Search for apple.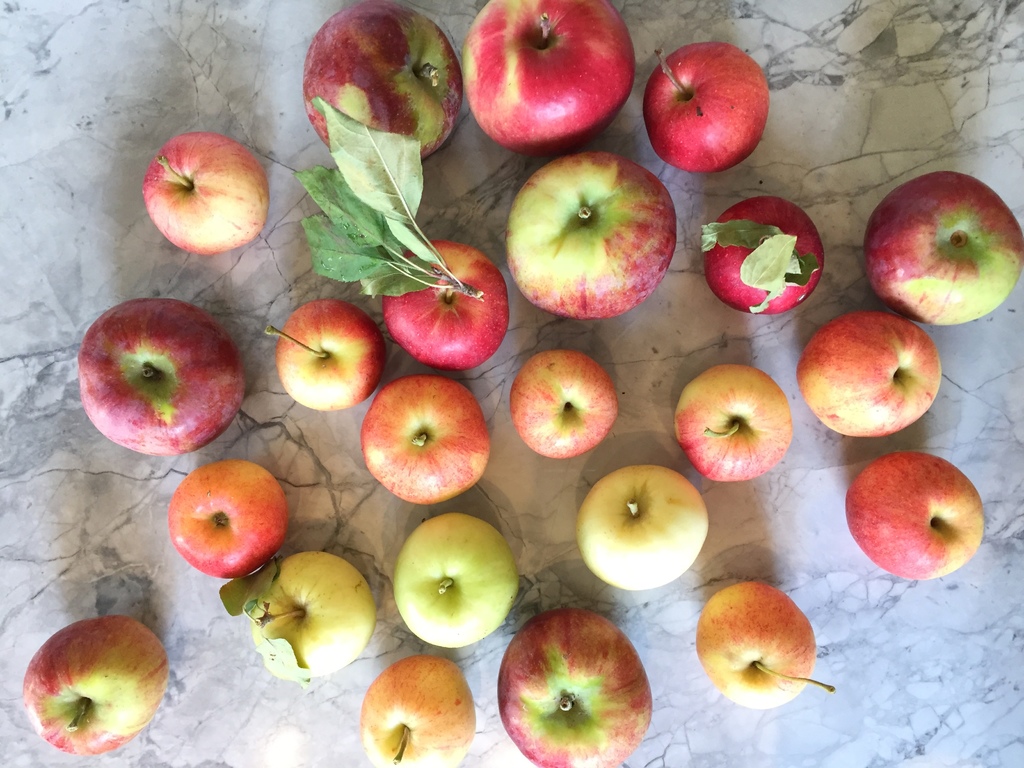
Found at region(842, 450, 986, 582).
